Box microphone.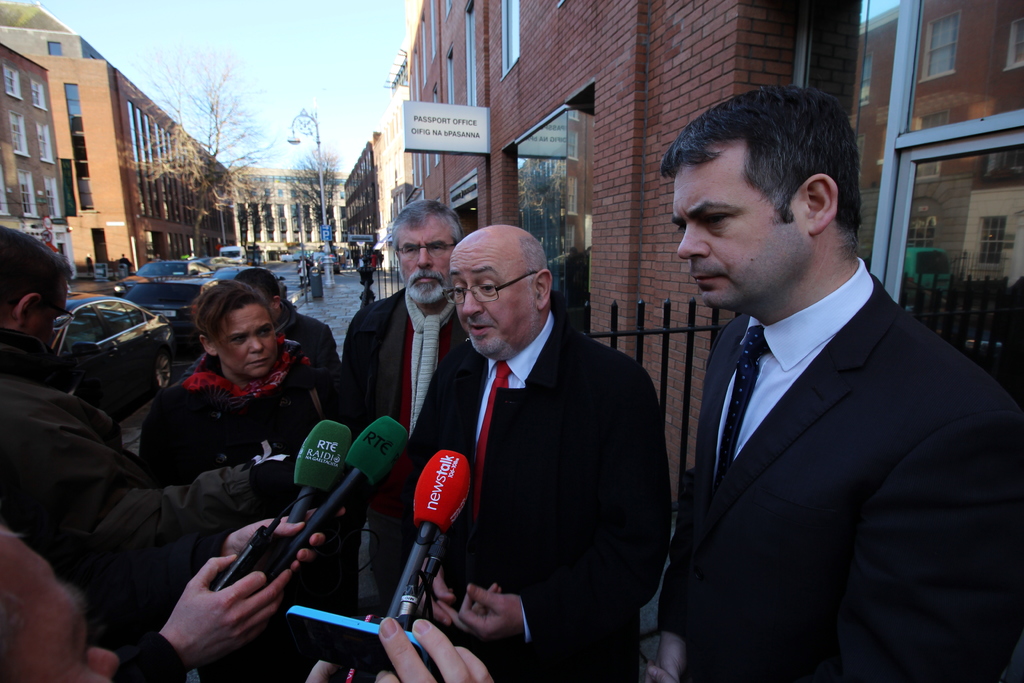
bbox=[268, 413, 406, 582].
